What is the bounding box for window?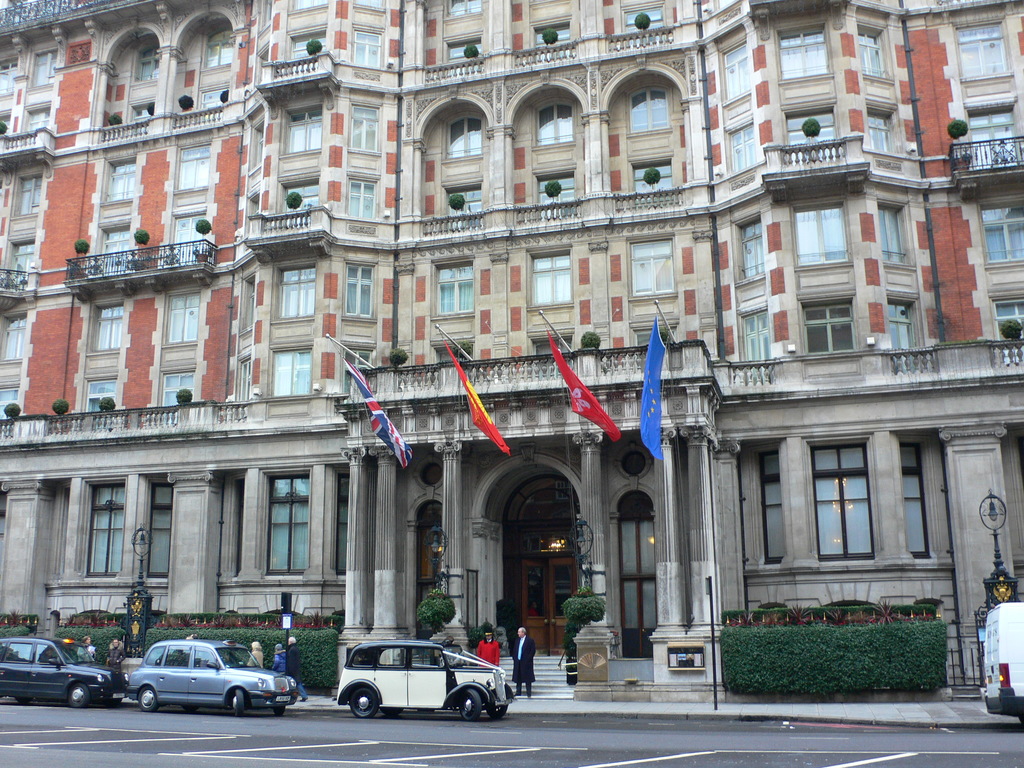
277/260/322/323.
